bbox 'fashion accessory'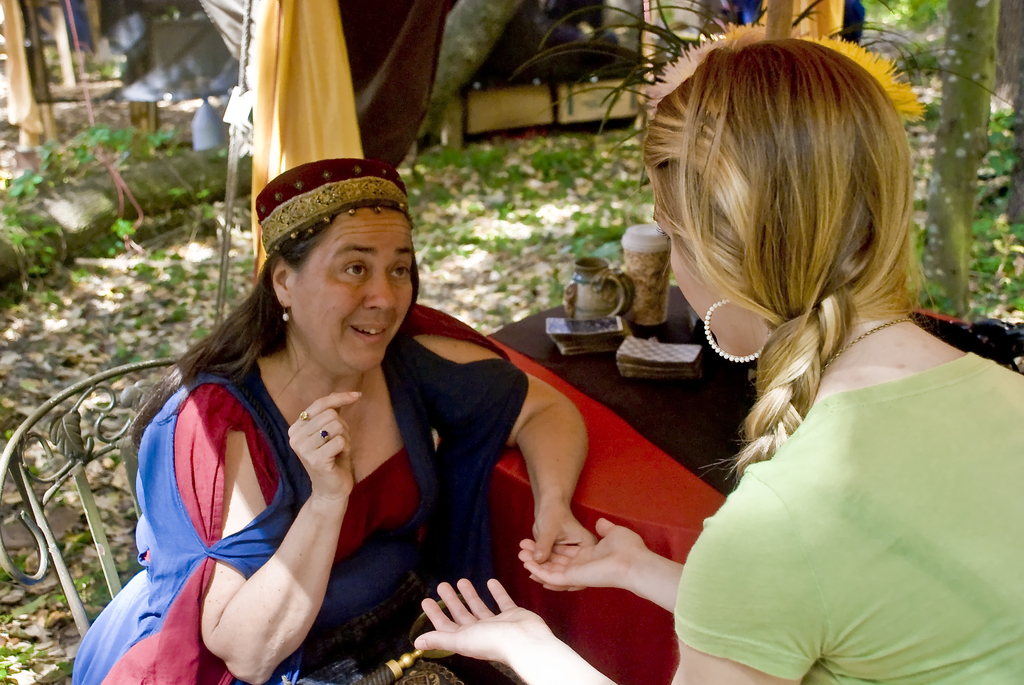
279/296/292/322
